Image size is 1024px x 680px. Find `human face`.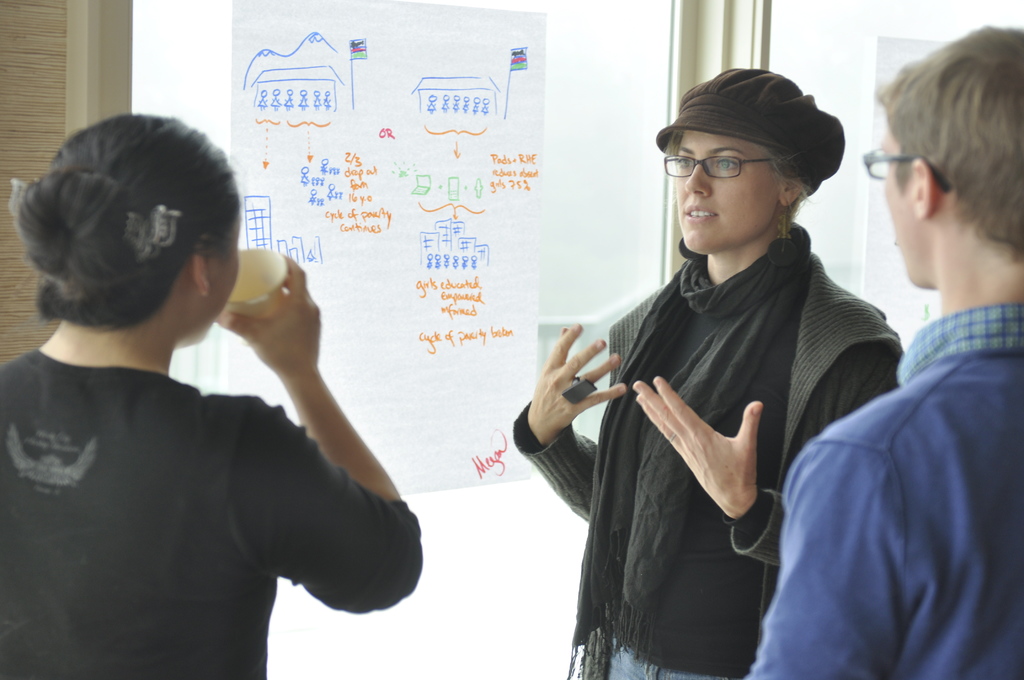
BBox(881, 131, 917, 286).
